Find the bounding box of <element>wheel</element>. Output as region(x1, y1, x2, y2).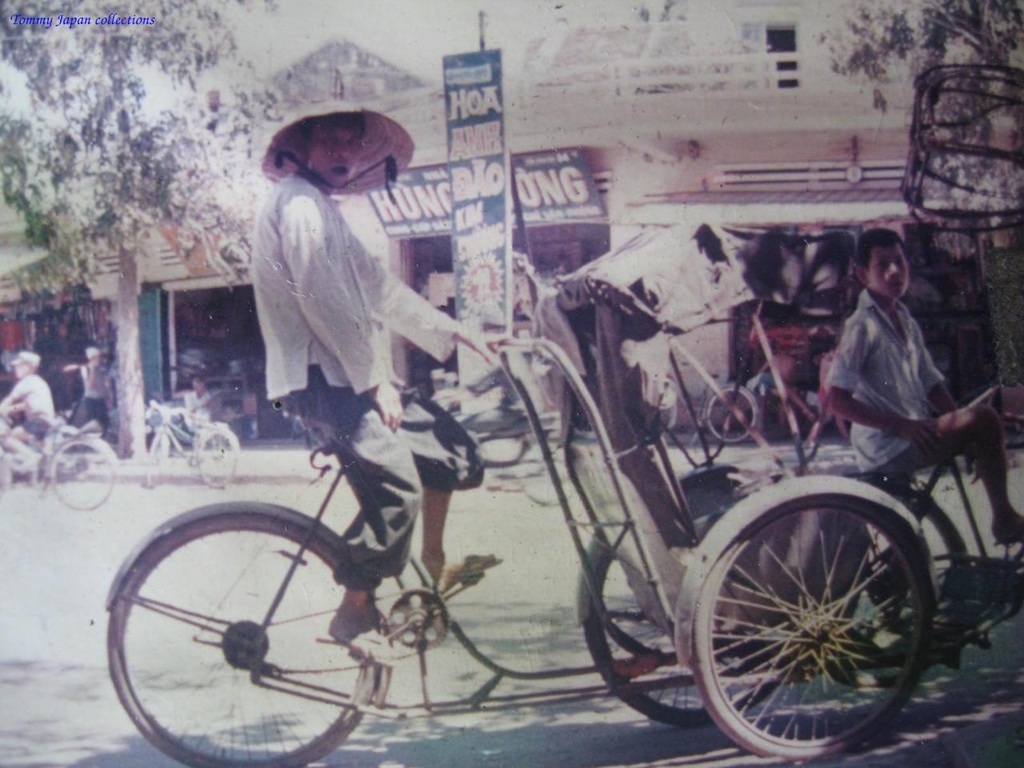
region(138, 434, 170, 490).
